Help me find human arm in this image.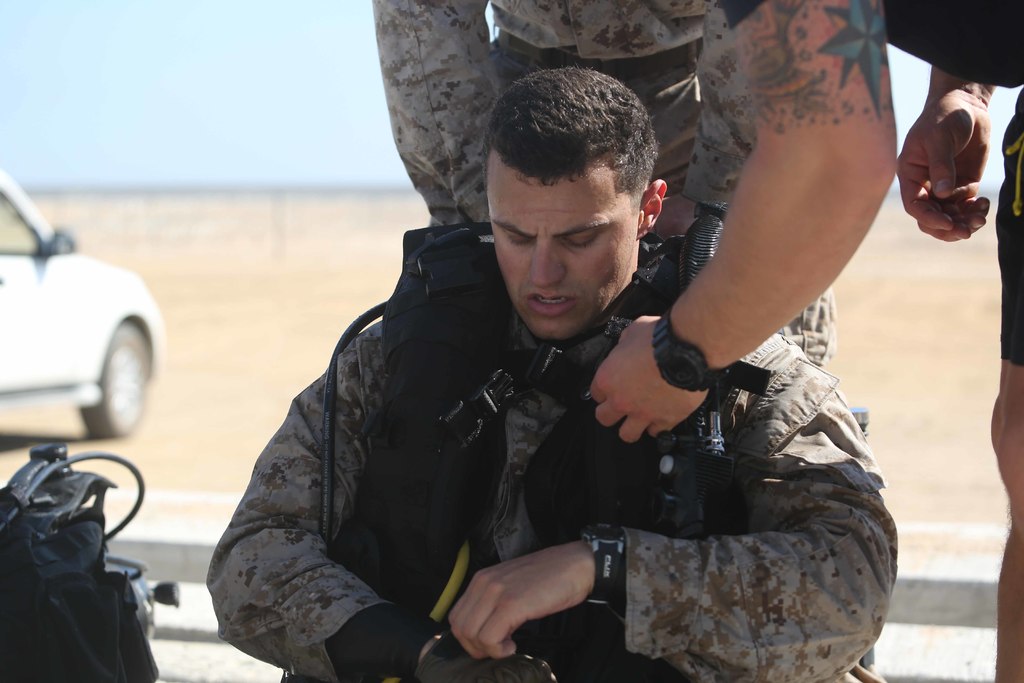
Found it: x1=369, y1=0, x2=508, y2=226.
